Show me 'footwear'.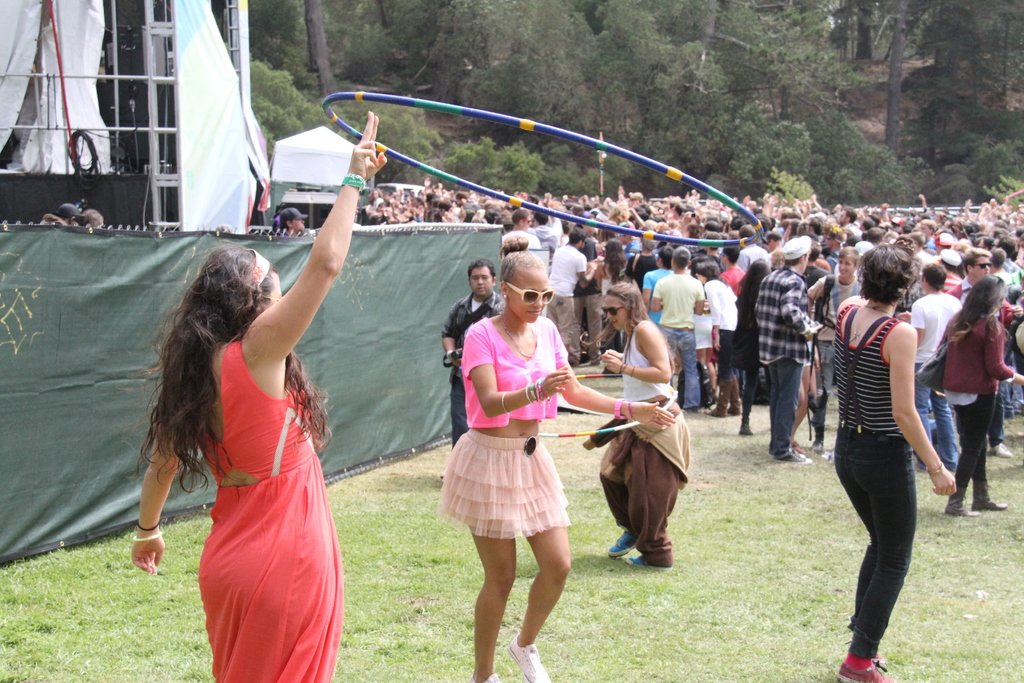
'footwear' is here: Rect(976, 502, 1010, 509).
